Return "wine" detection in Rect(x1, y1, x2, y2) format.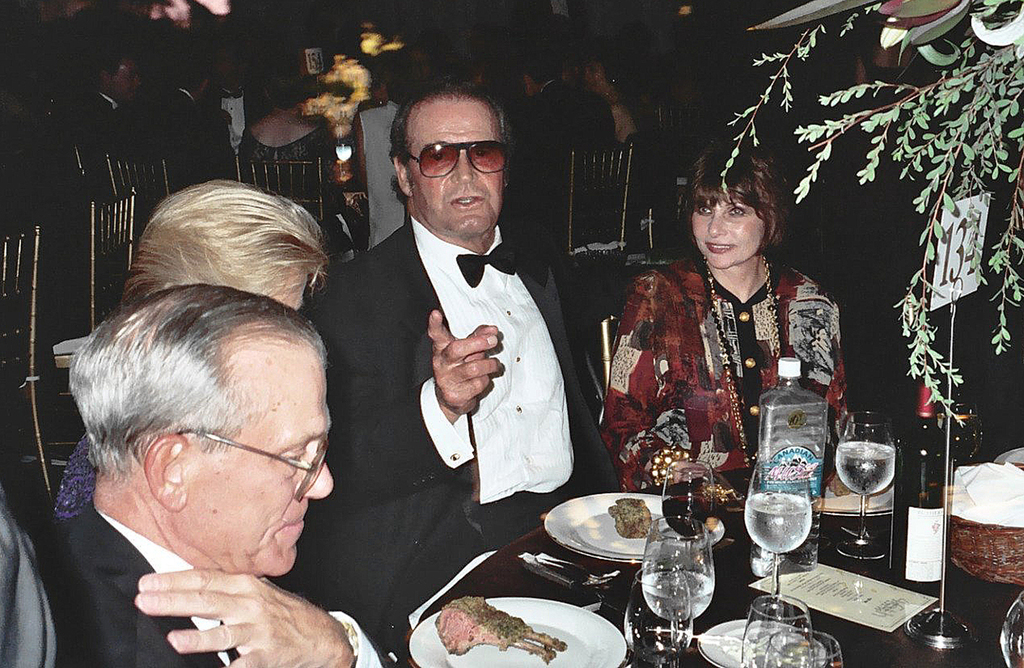
Rect(663, 495, 715, 537).
